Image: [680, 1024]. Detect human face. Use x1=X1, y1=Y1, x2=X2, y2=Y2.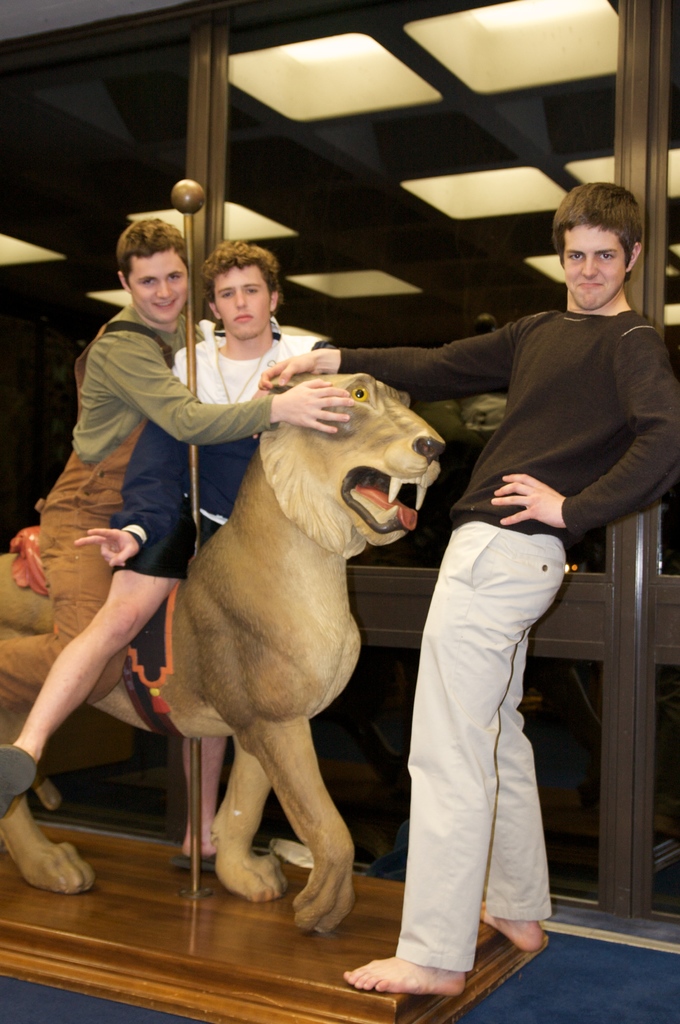
x1=562, y1=217, x2=633, y2=309.
